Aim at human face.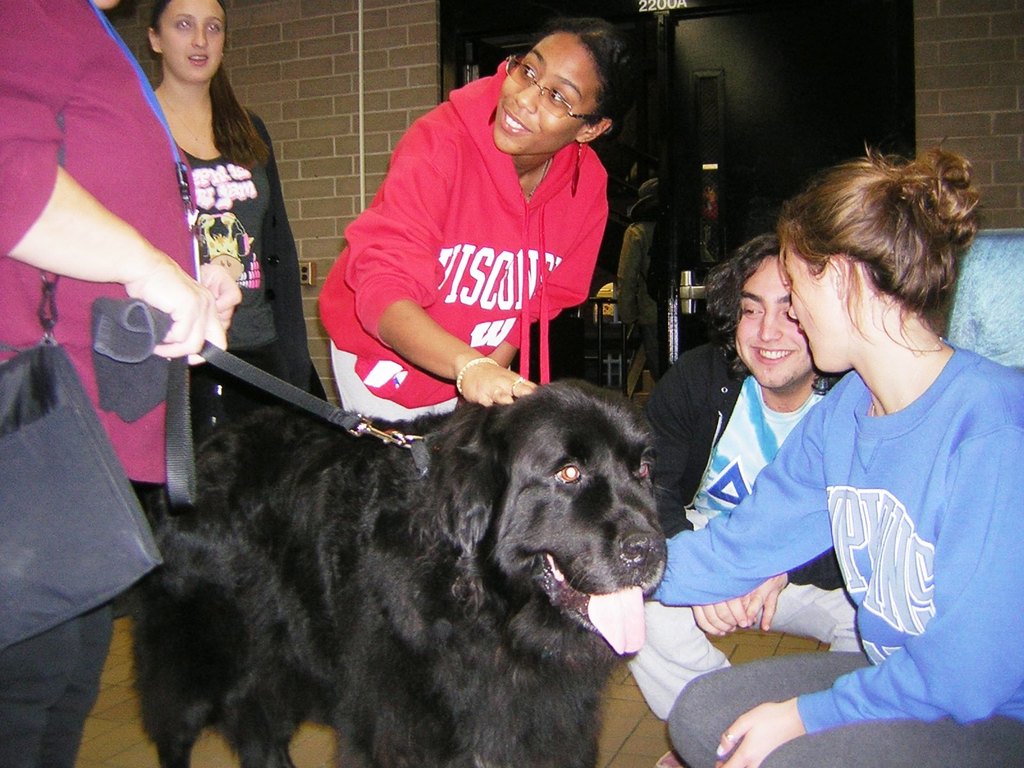
Aimed at pyautogui.locateOnScreen(499, 29, 580, 152).
